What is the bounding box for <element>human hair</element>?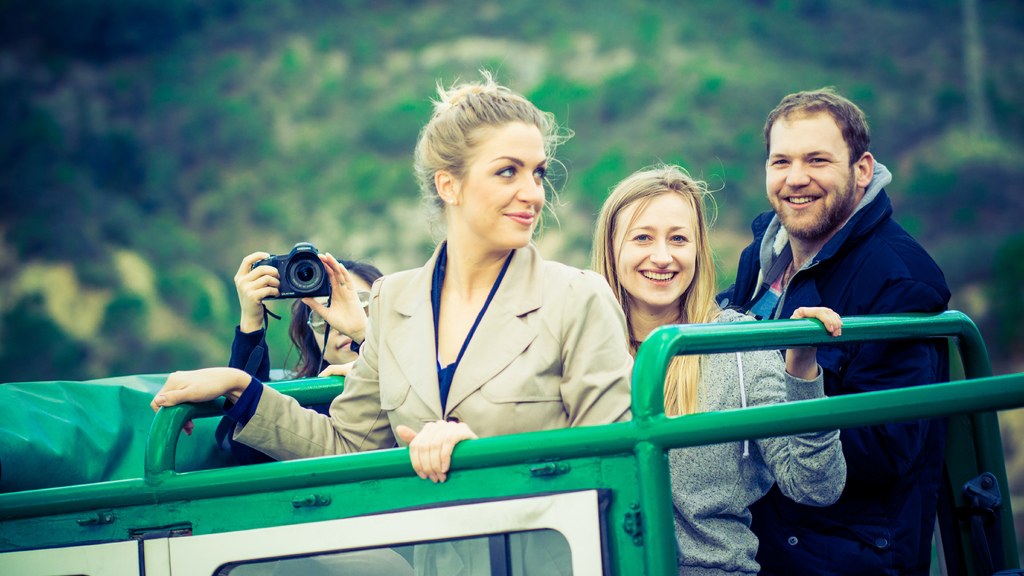
box=[588, 157, 715, 413].
